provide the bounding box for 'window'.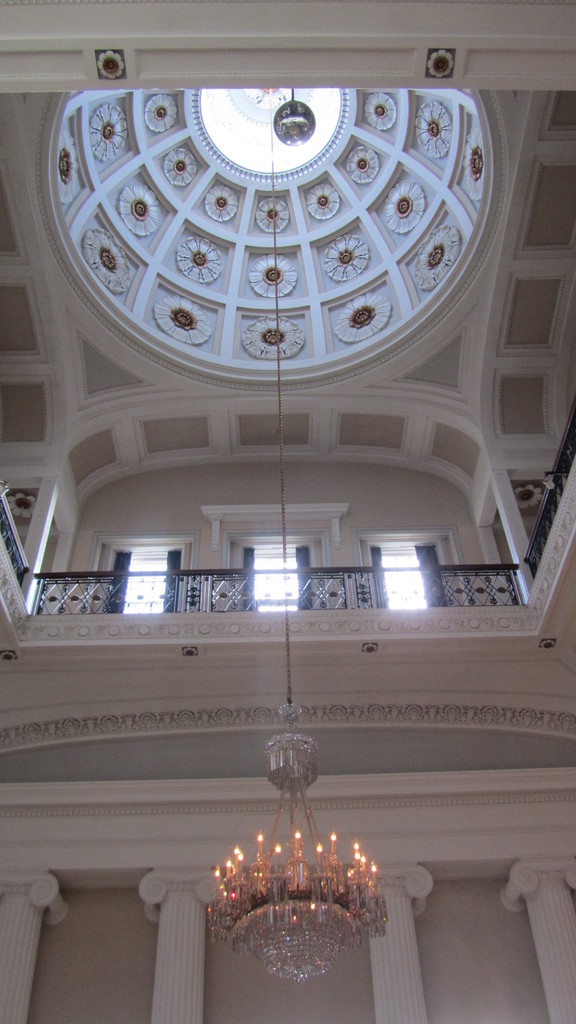
(347,529,459,612).
